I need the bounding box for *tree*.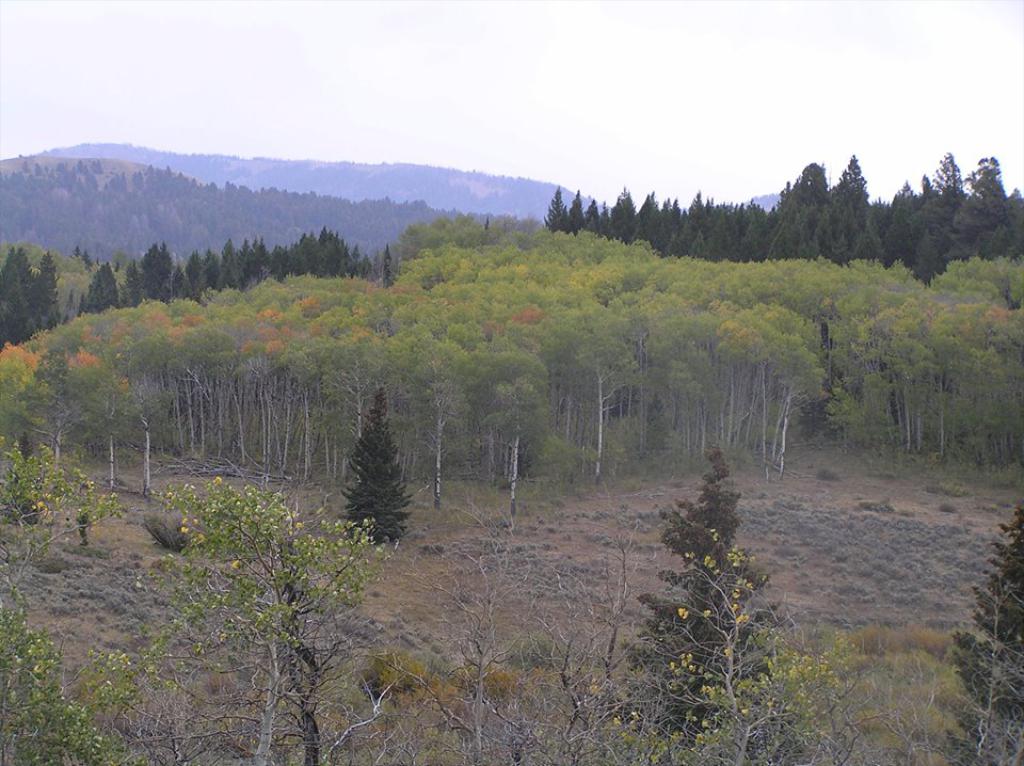
Here it is: box(965, 292, 1023, 457).
